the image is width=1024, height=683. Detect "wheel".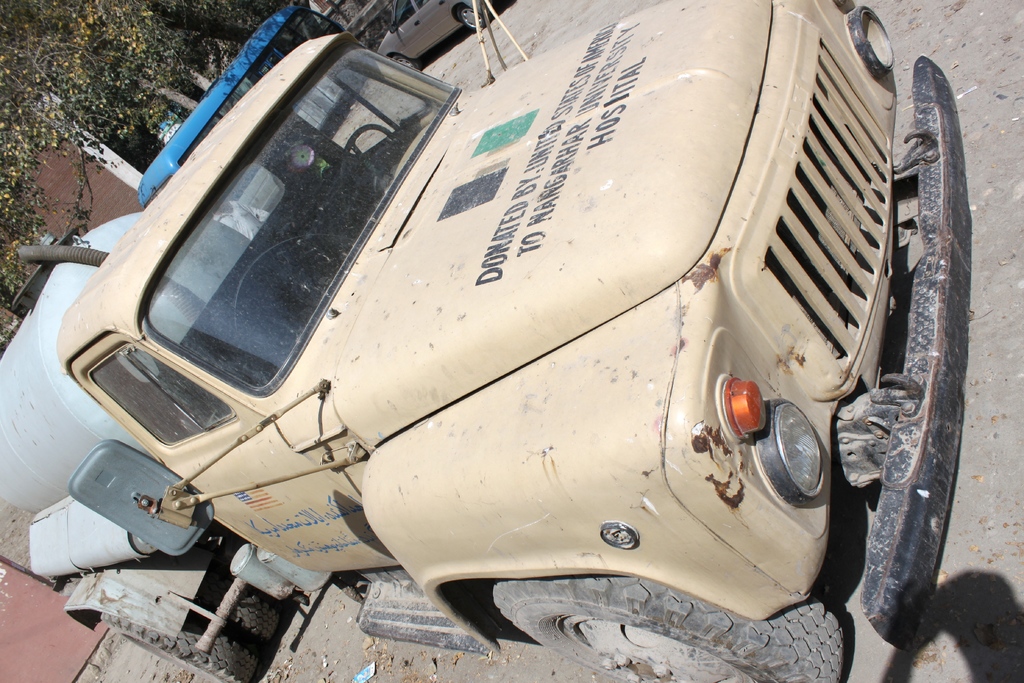
Detection: 340,122,405,215.
